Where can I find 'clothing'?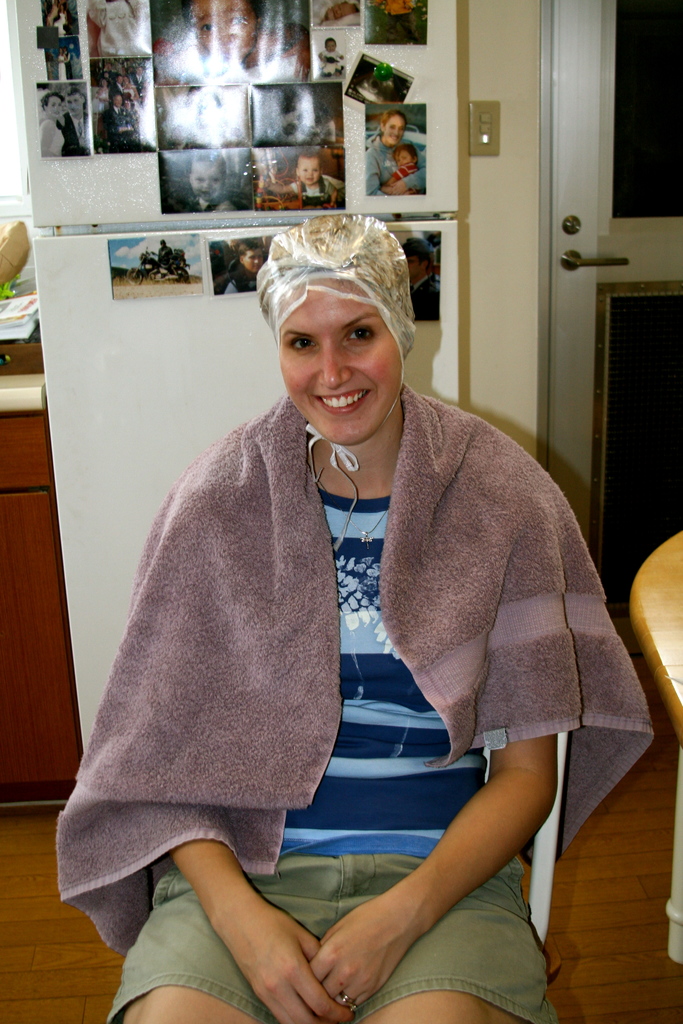
You can find it at box=[366, 140, 425, 199].
